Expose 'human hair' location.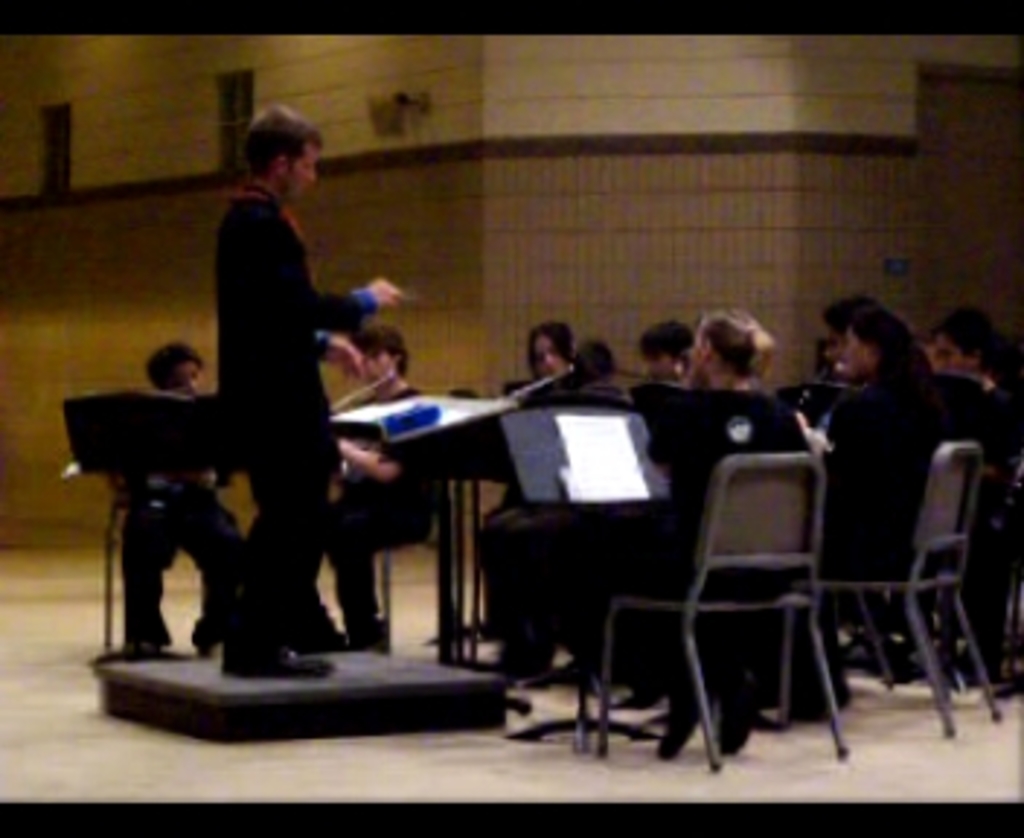
Exposed at box(934, 308, 1004, 375).
